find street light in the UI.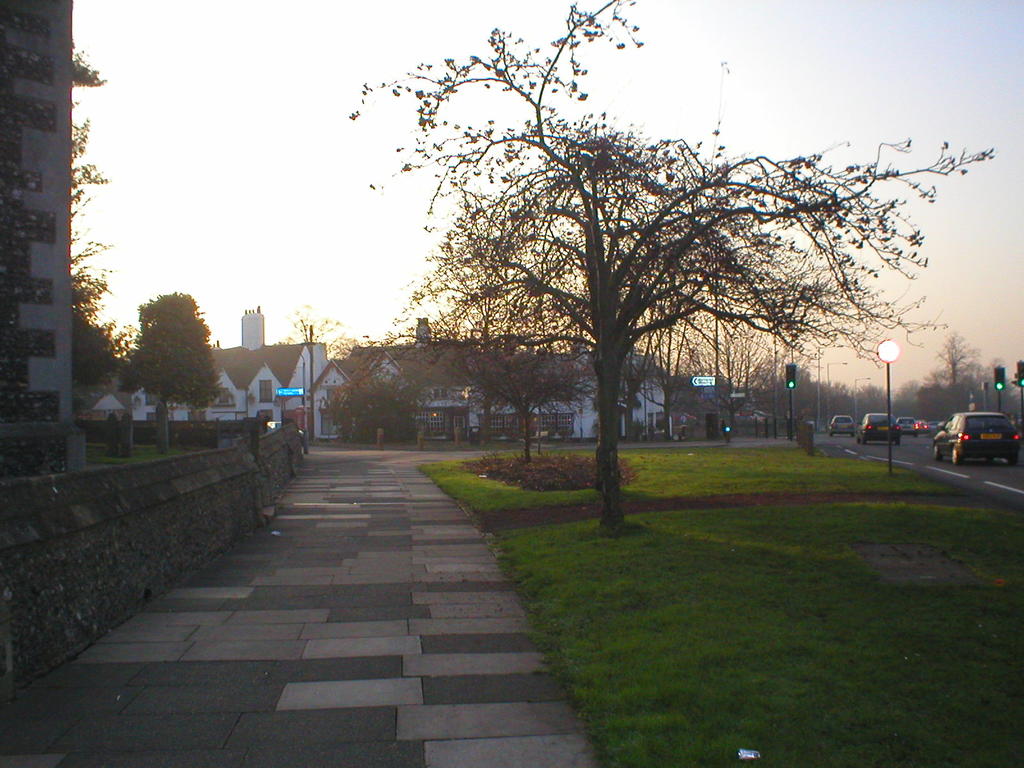
UI element at crop(854, 375, 870, 430).
